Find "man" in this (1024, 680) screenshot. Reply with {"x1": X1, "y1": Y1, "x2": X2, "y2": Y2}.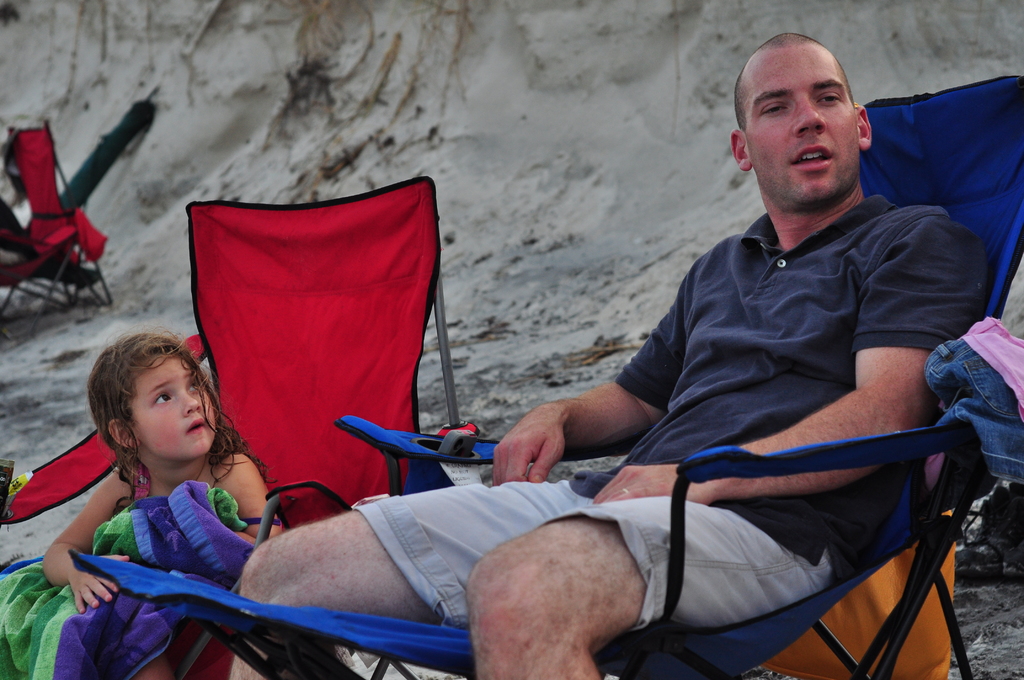
{"x1": 239, "y1": 32, "x2": 990, "y2": 679}.
